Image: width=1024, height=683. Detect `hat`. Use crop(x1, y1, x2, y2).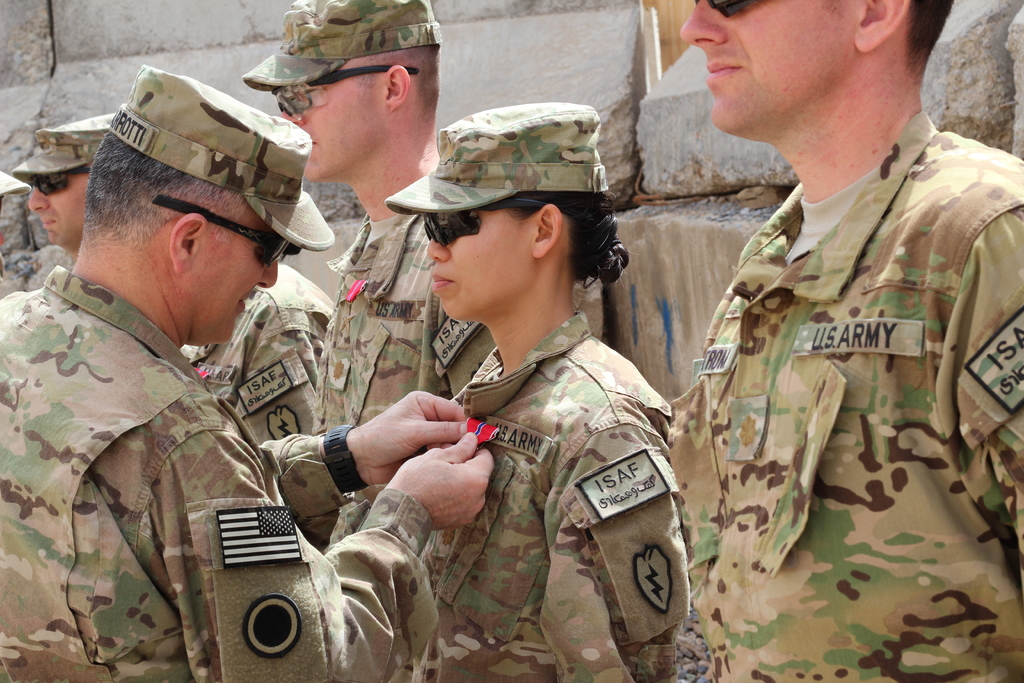
crop(14, 110, 114, 173).
